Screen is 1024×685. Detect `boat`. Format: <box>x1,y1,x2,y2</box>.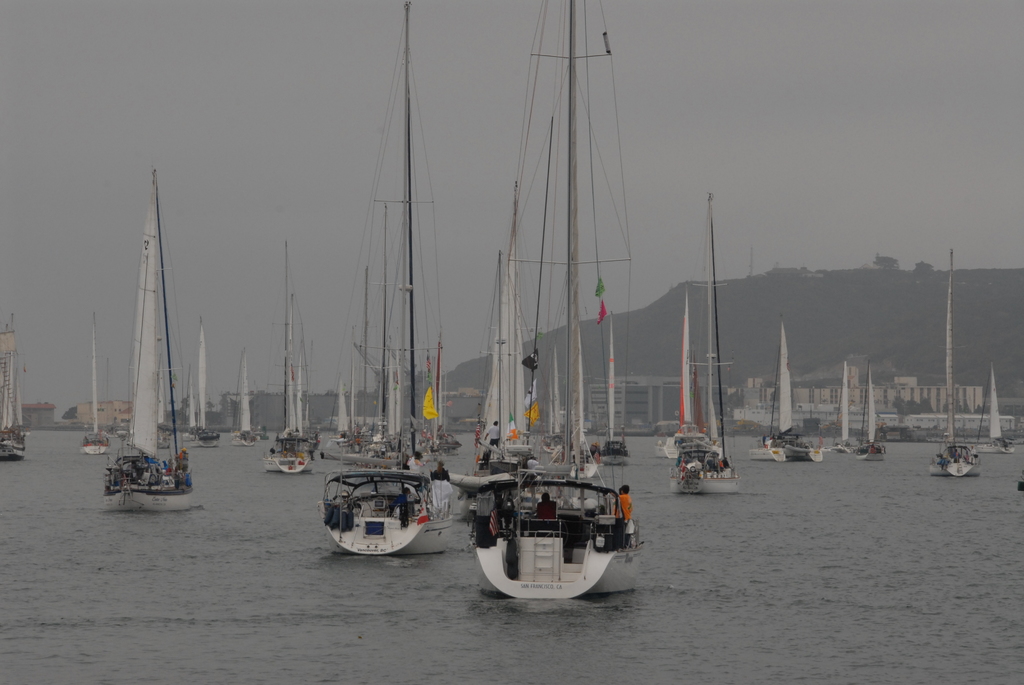
<box>0,306,28,462</box>.
